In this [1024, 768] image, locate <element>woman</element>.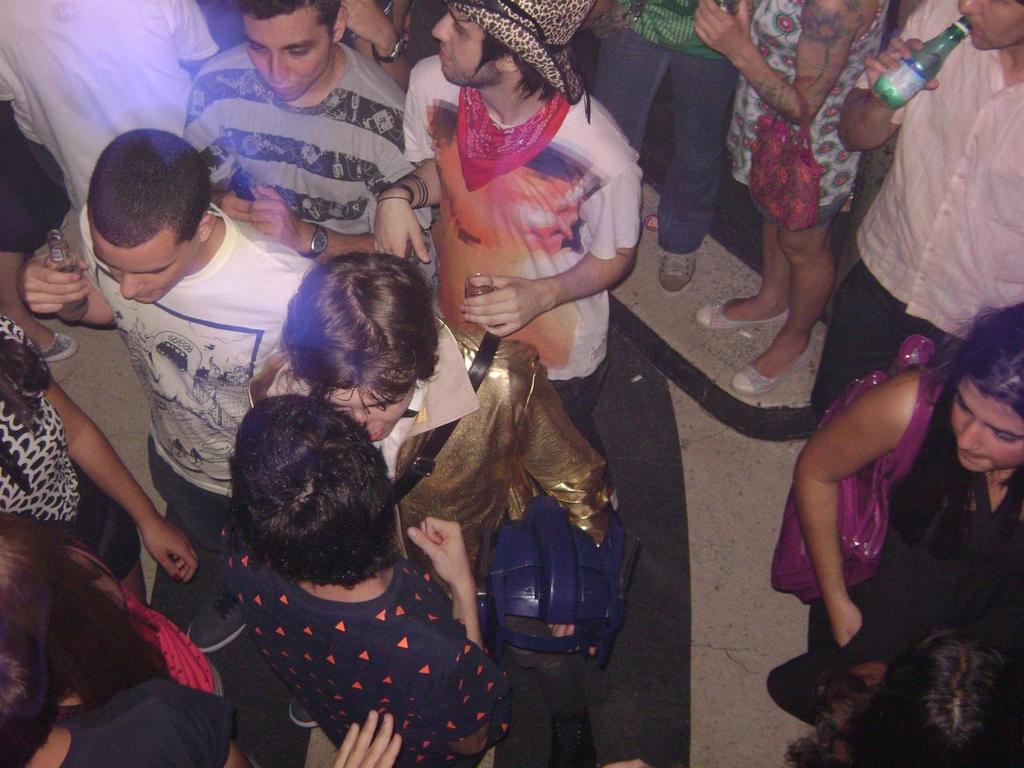
Bounding box: {"left": 0, "top": 503, "right": 401, "bottom": 767}.
